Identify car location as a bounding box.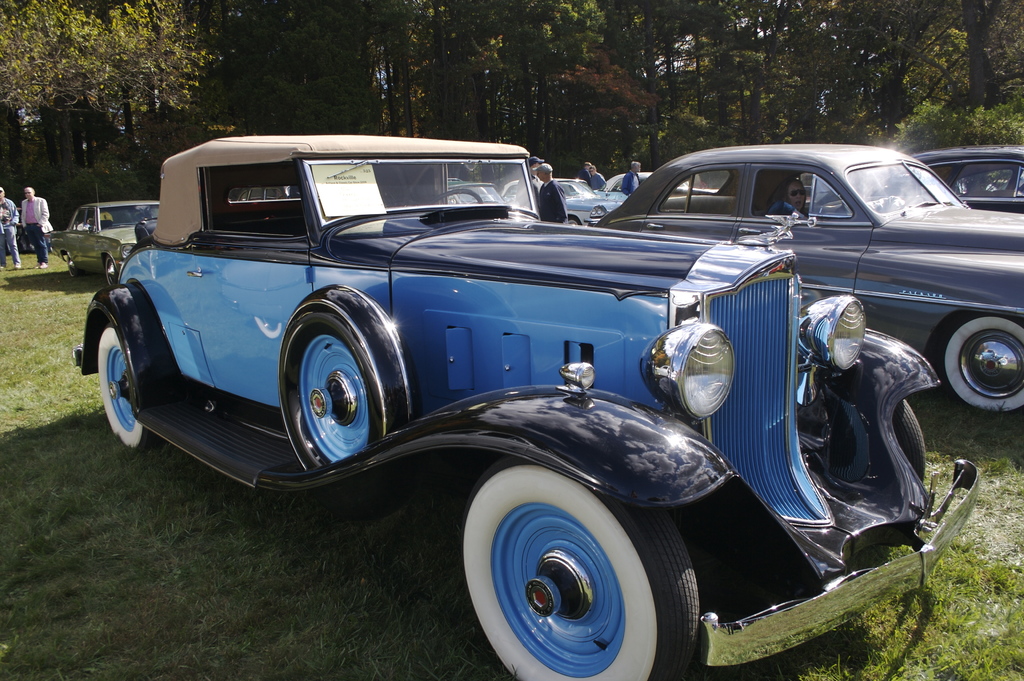
597/168/728/193.
